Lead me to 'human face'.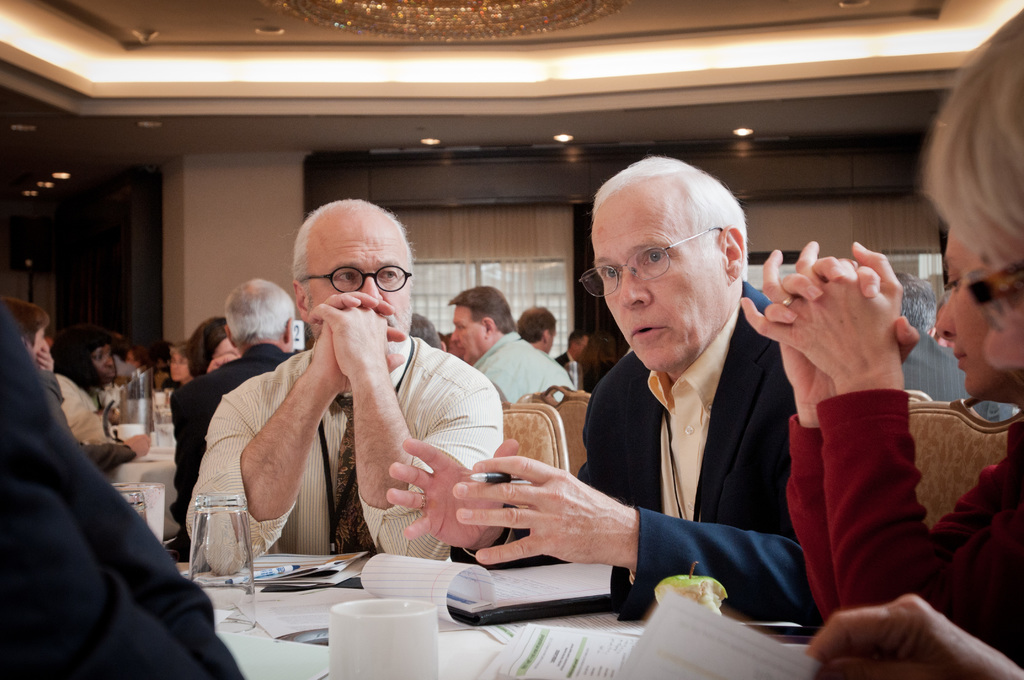
Lead to detection(451, 308, 488, 360).
